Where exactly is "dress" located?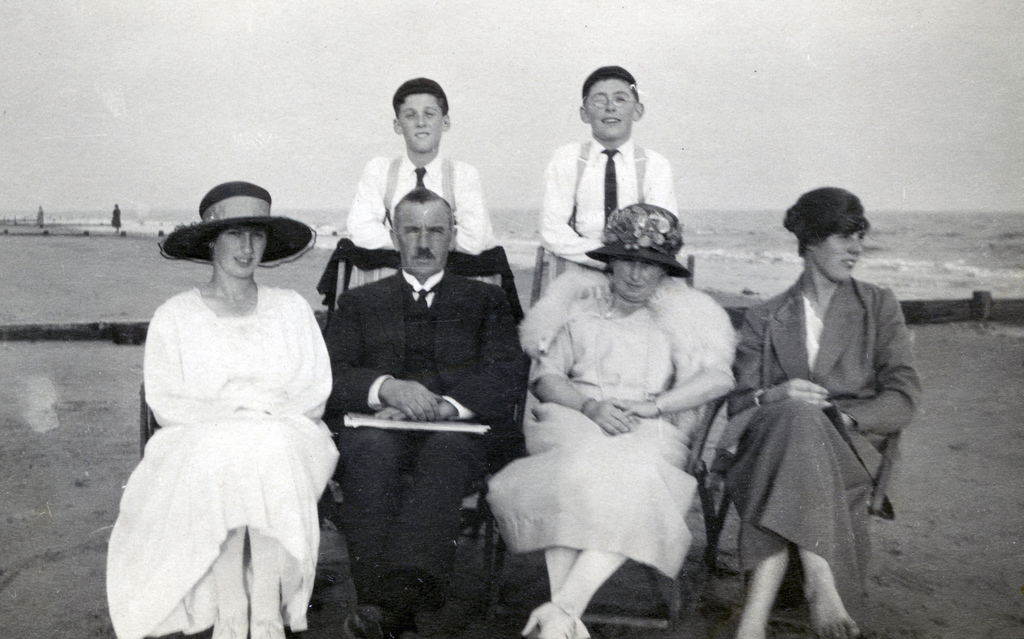
Its bounding box is (106, 287, 335, 638).
